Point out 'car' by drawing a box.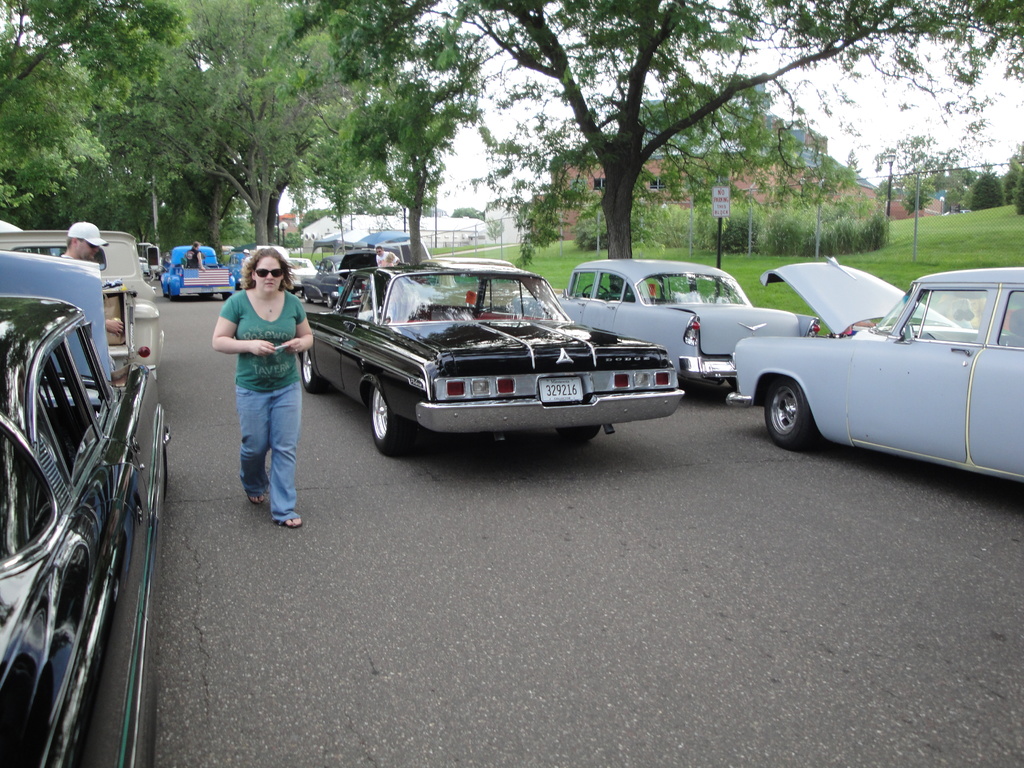
crop(0, 250, 177, 767).
